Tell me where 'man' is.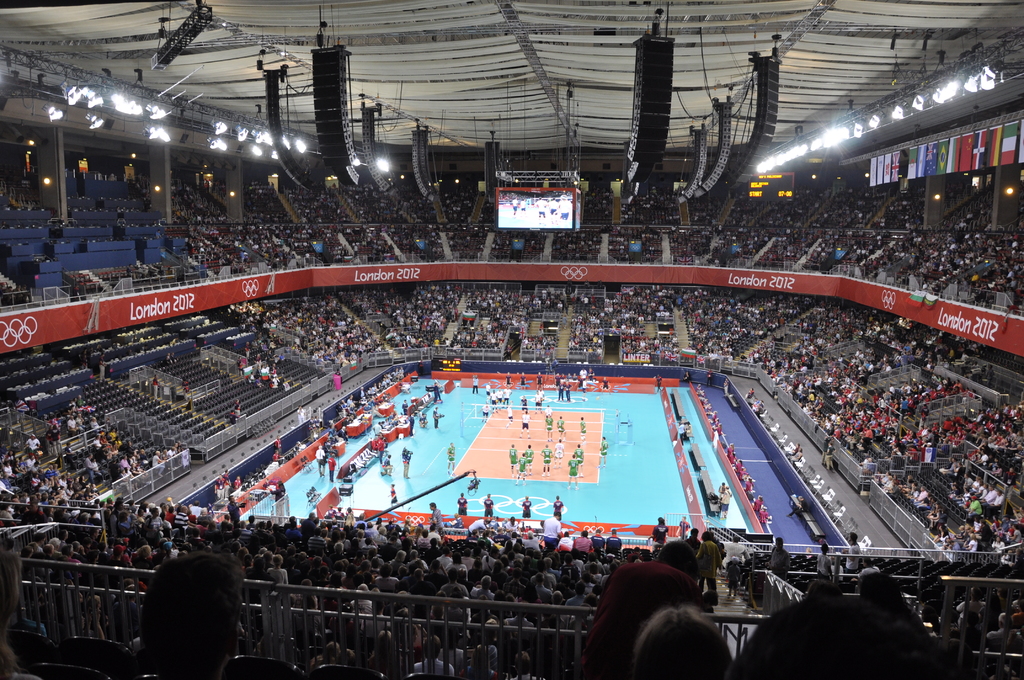
'man' is at x1=103 y1=558 x2=257 y2=679.
